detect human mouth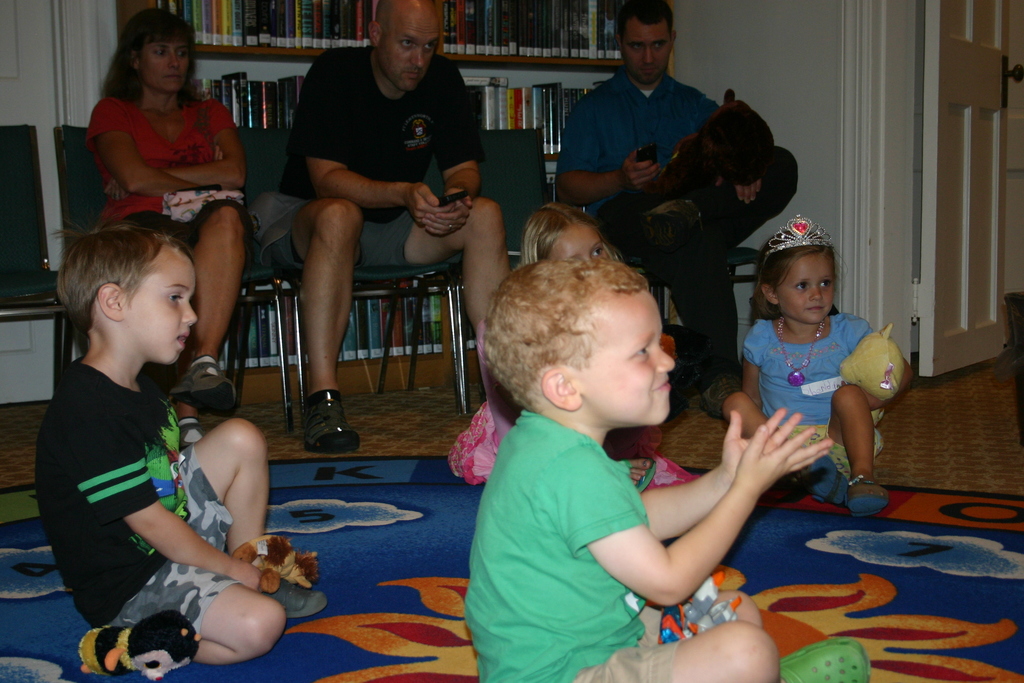
crop(177, 330, 190, 350)
